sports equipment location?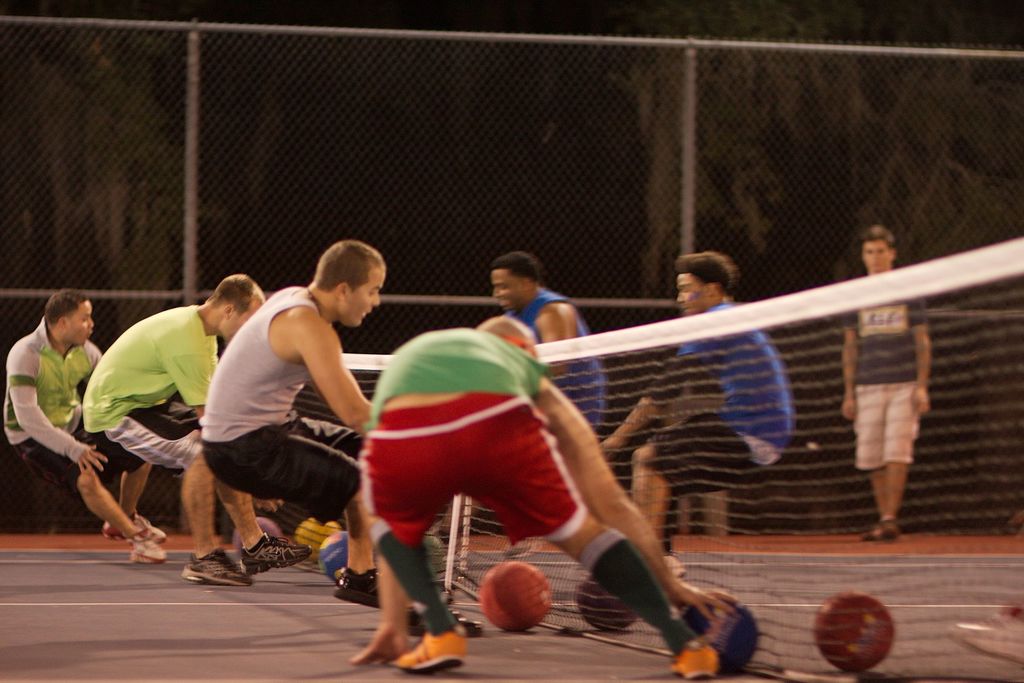
Rect(331, 562, 386, 609)
